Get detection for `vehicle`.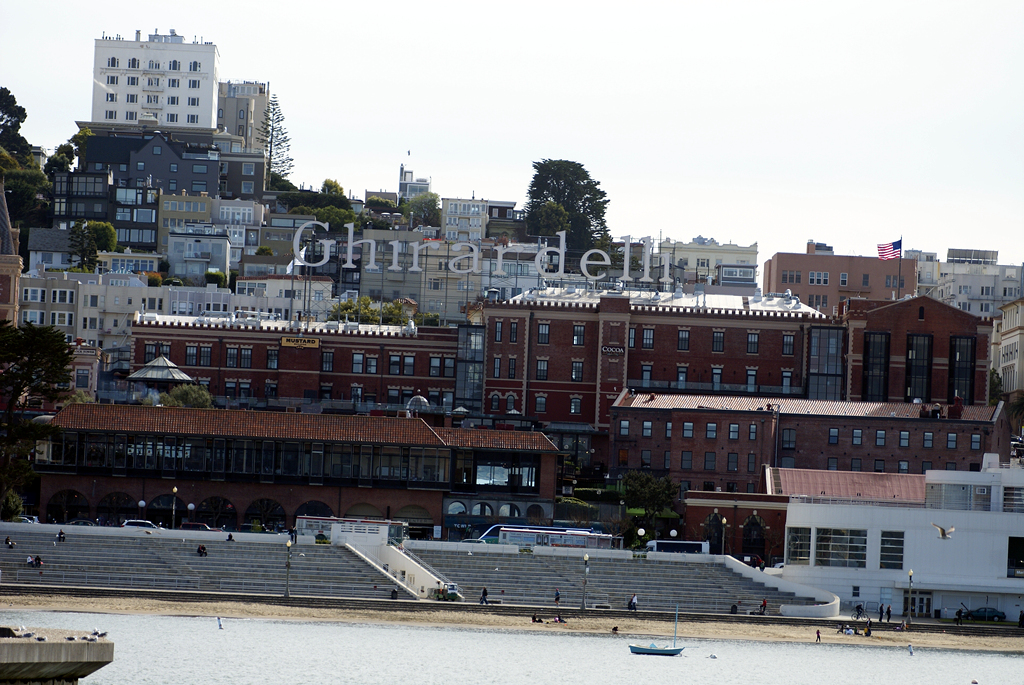
Detection: detection(464, 525, 628, 547).
